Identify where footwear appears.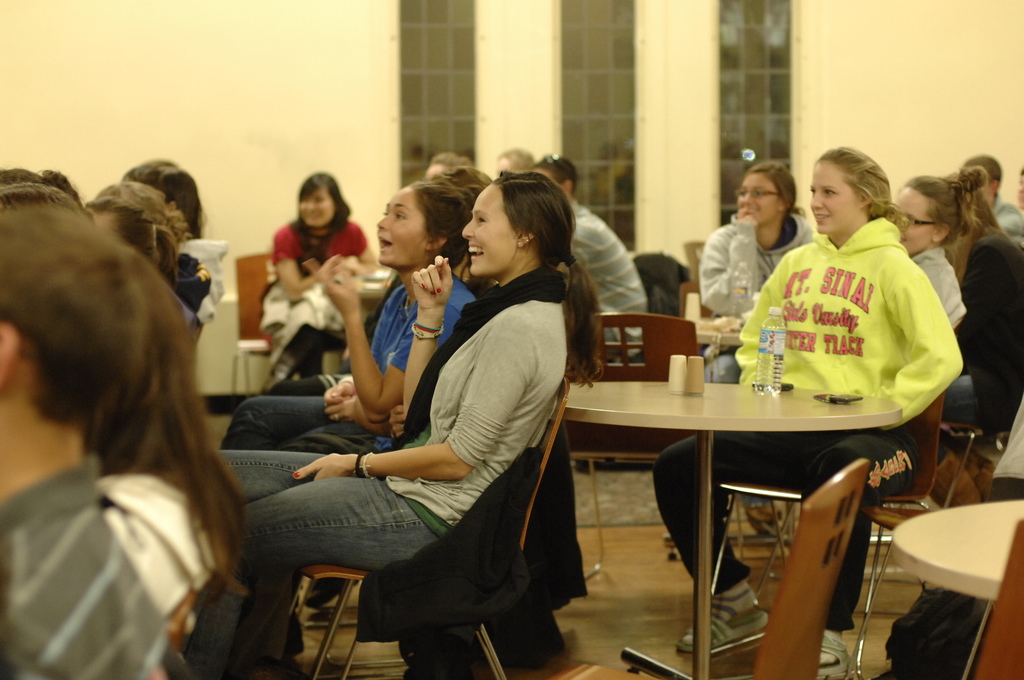
Appears at select_region(680, 599, 768, 654).
